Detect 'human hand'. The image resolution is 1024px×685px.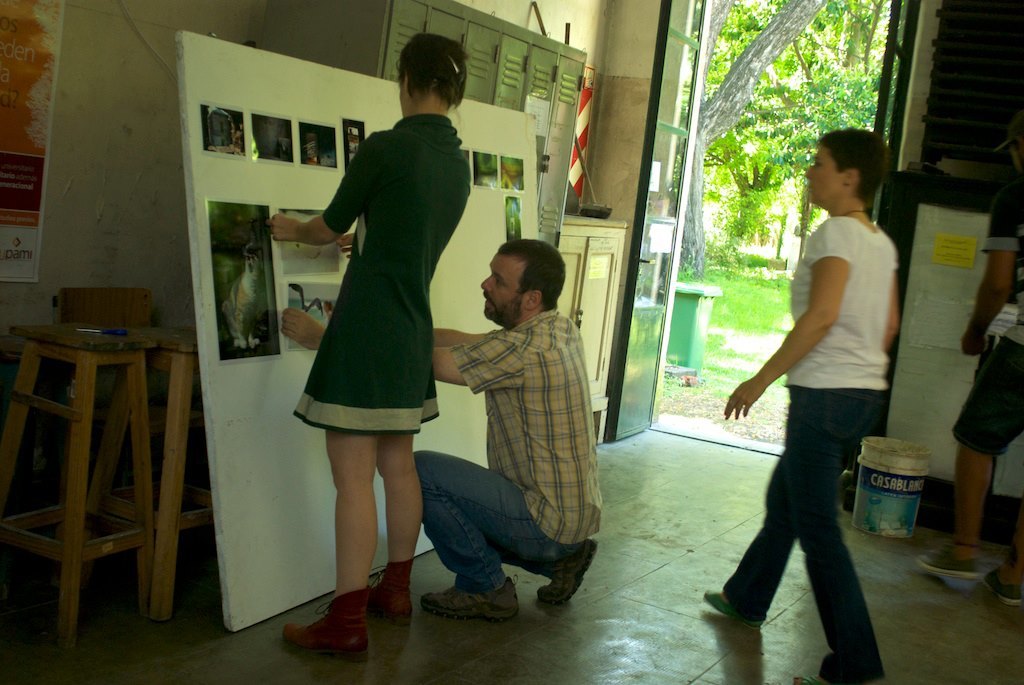
Rect(336, 230, 355, 260).
